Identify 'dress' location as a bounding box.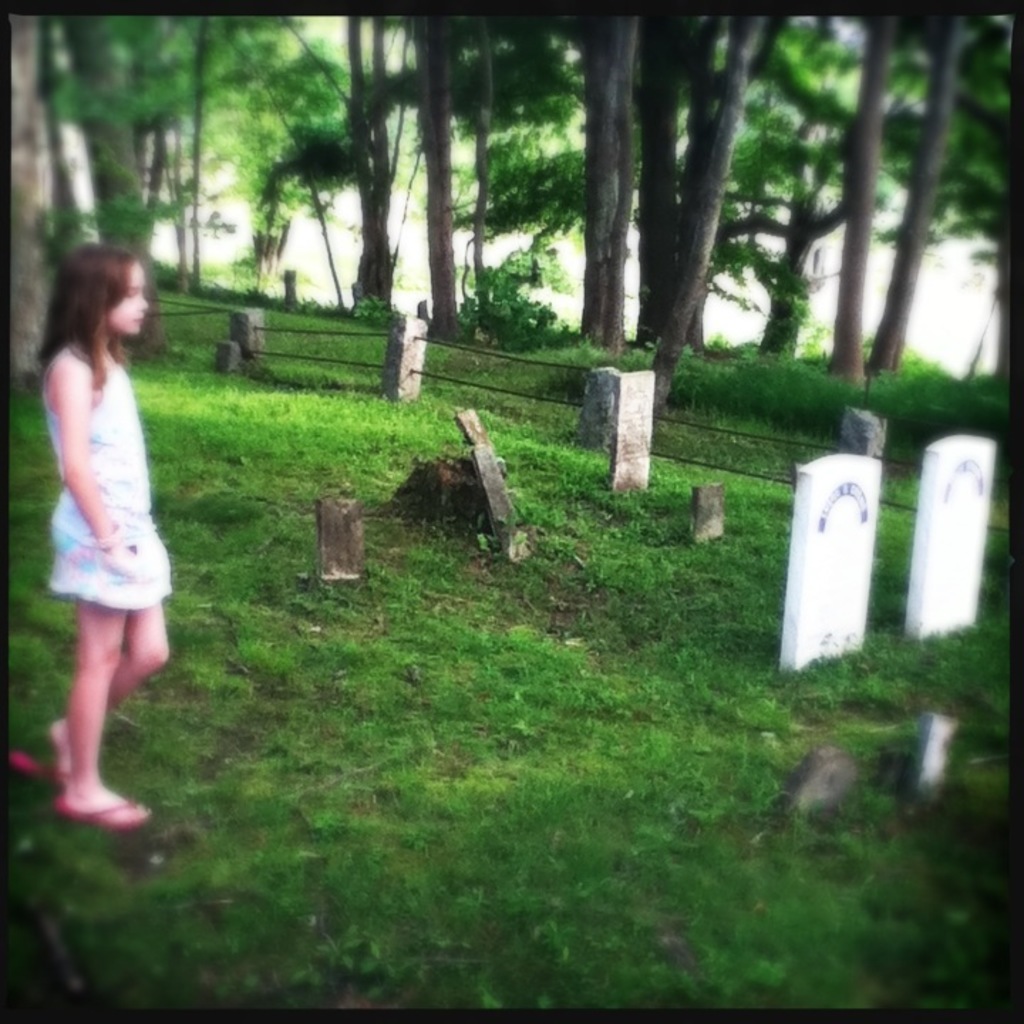
{"x1": 48, "y1": 343, "x2": 172, "y2": 609}.
